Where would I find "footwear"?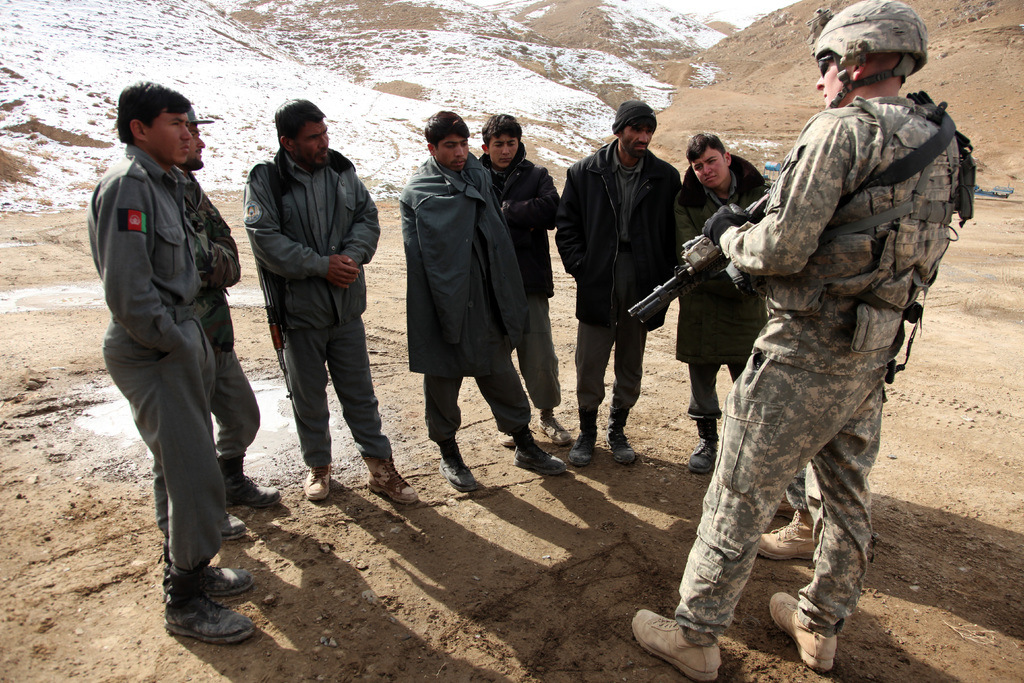
At left=302, top=468, right=332, bottom=504.
